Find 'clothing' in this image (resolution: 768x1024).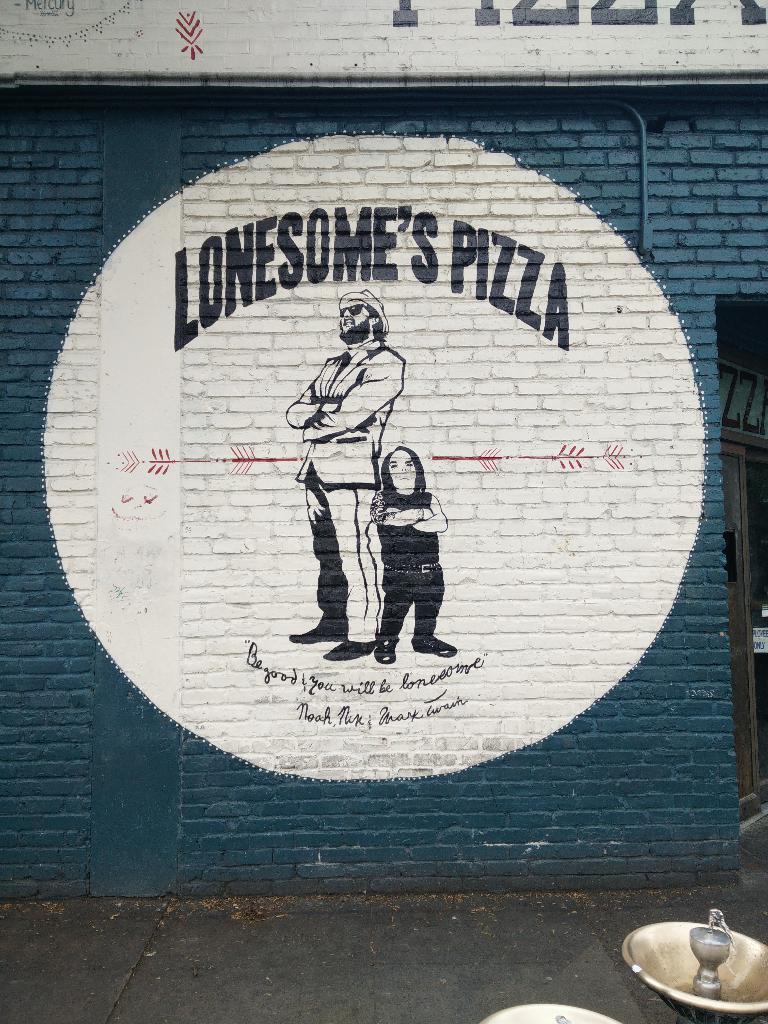
x1=378 y1=495 x2=437 y2=636.
